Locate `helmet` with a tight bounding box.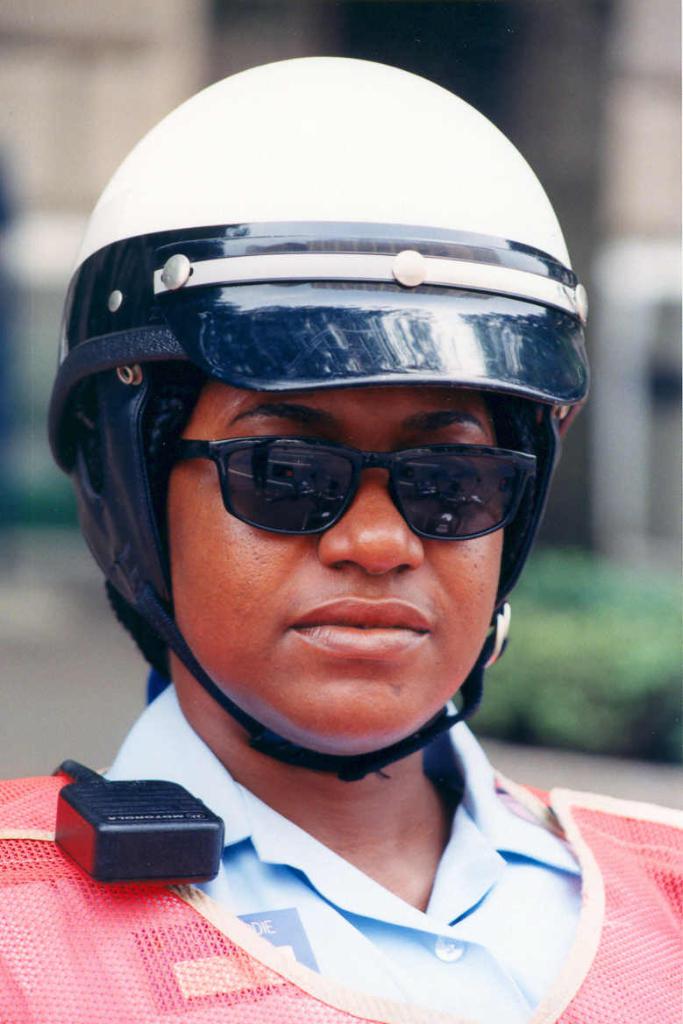
box(59, 31, 594, 732).
